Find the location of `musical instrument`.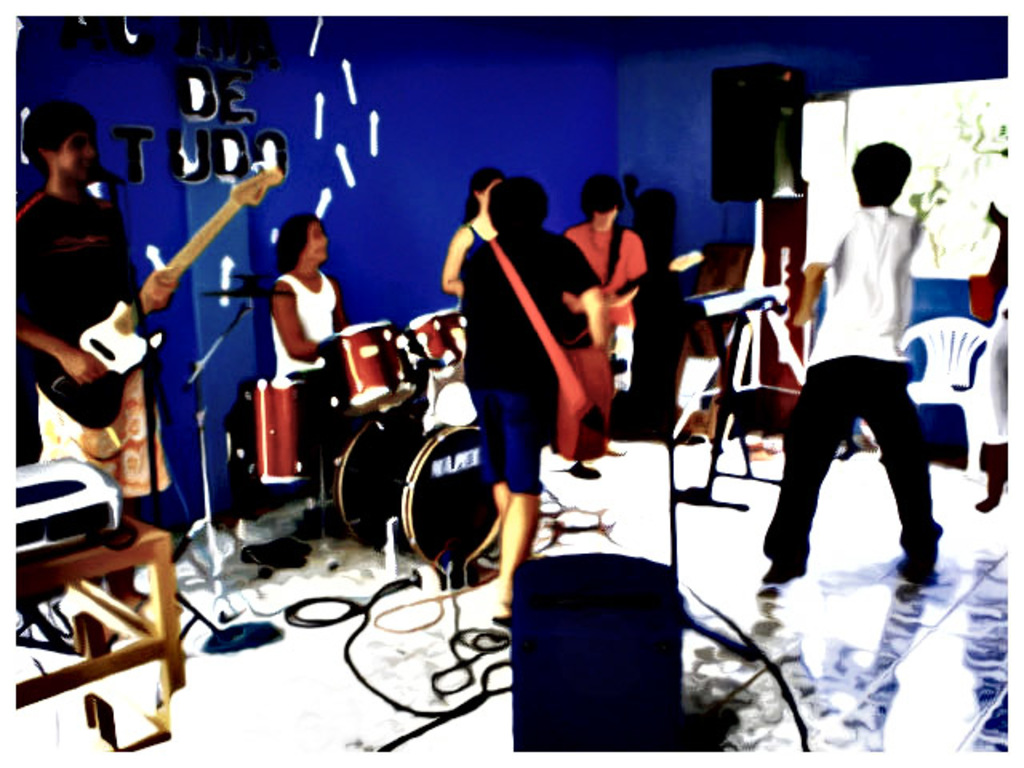
Location: <box>338,398,501,578</box>.
